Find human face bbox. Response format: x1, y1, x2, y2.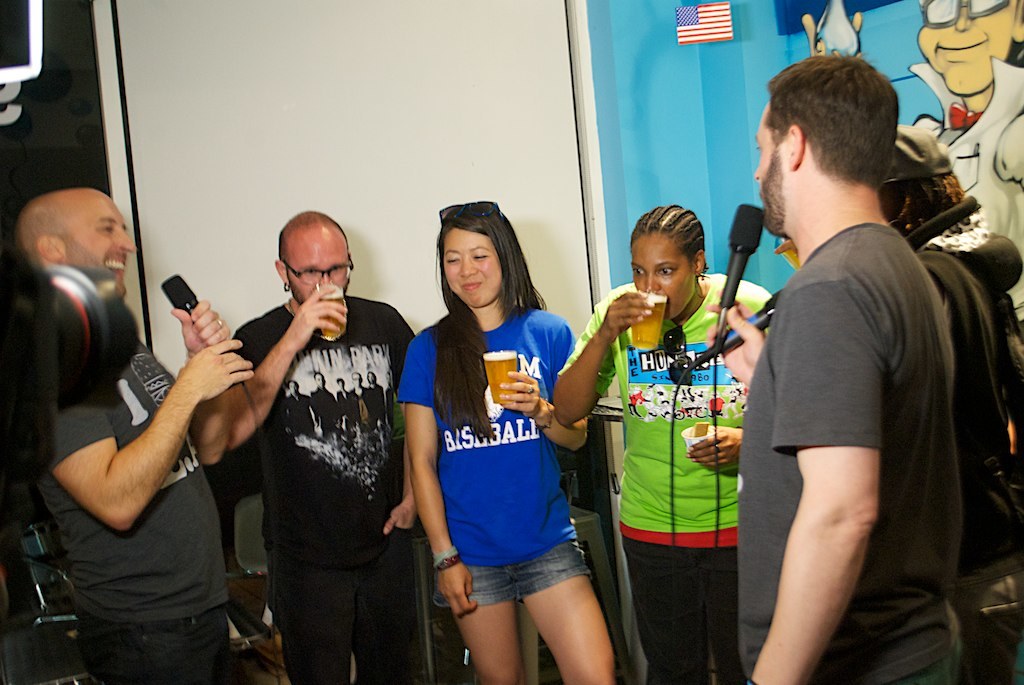
750, 99, 782, 198.
